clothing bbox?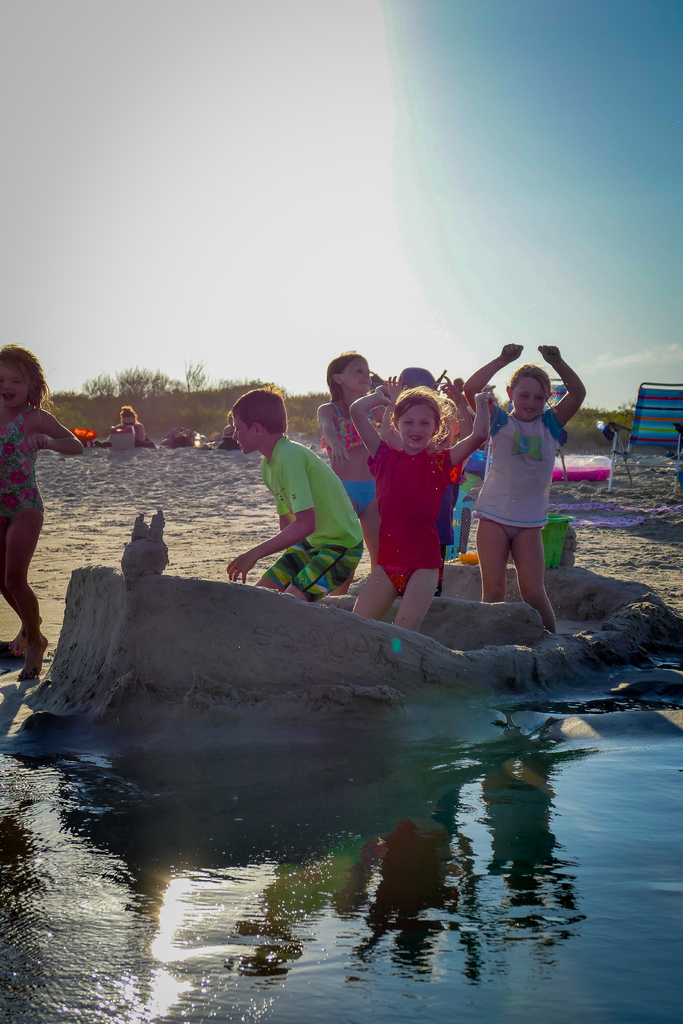
<bbox>1, 398, 40, 526</bbox>
